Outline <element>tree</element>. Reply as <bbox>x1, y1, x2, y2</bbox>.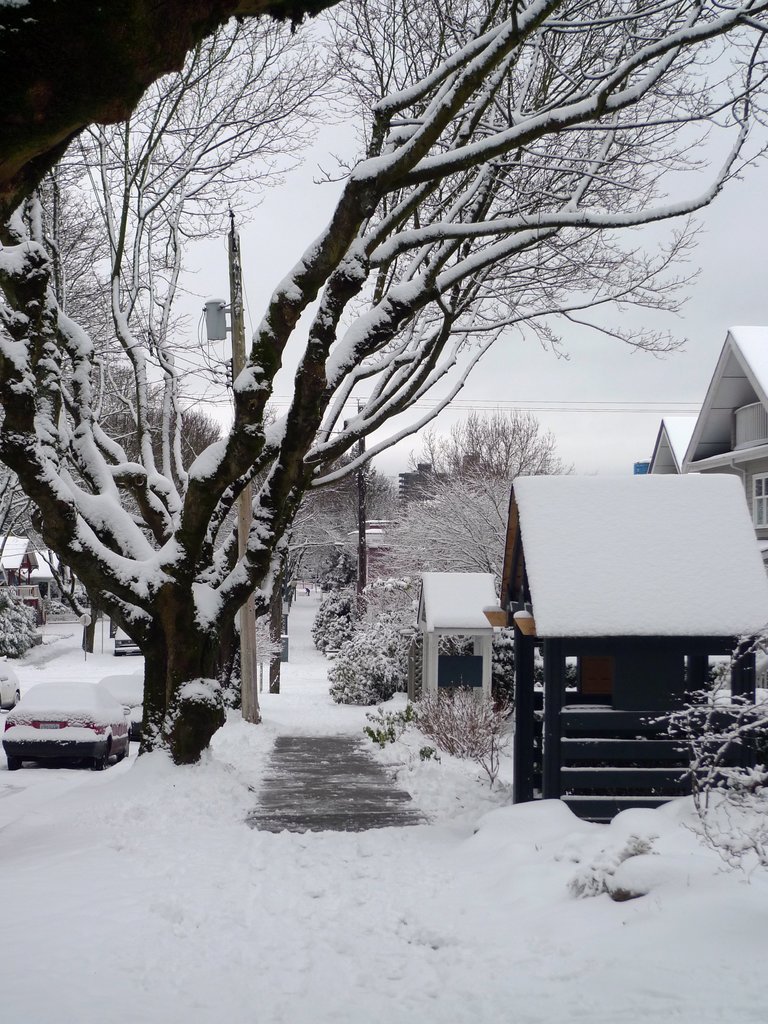
<bbox>350, 463, 521, 603</bbox>.
